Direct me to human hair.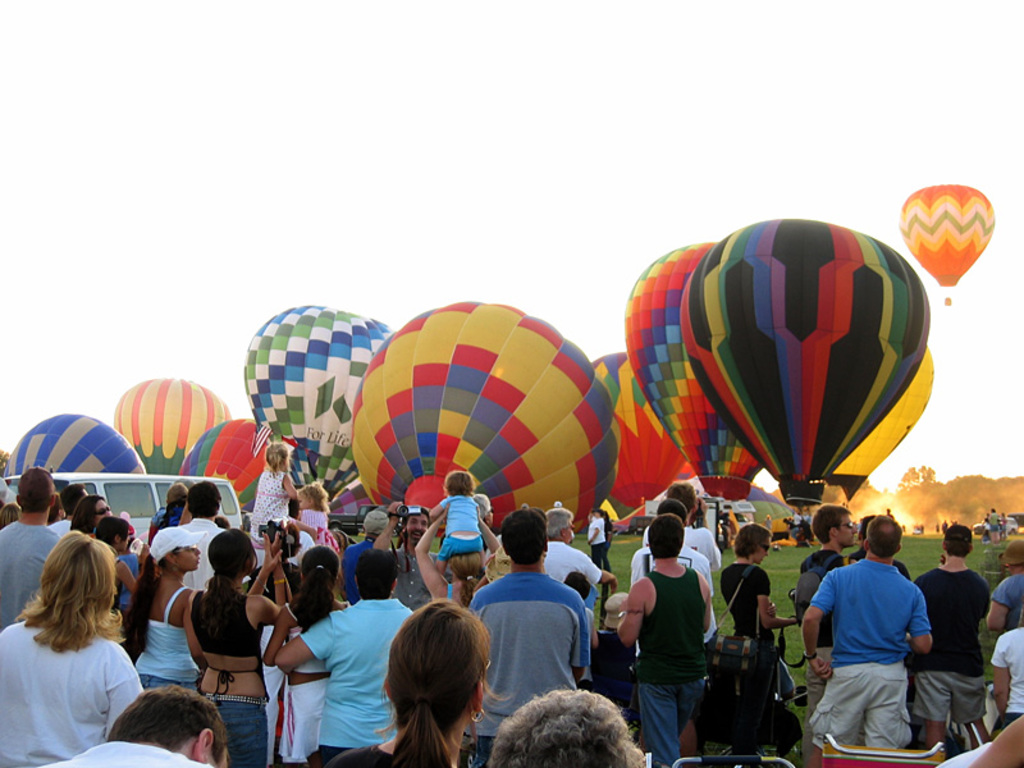
Direction: detection(732, 520, 772, 556).
